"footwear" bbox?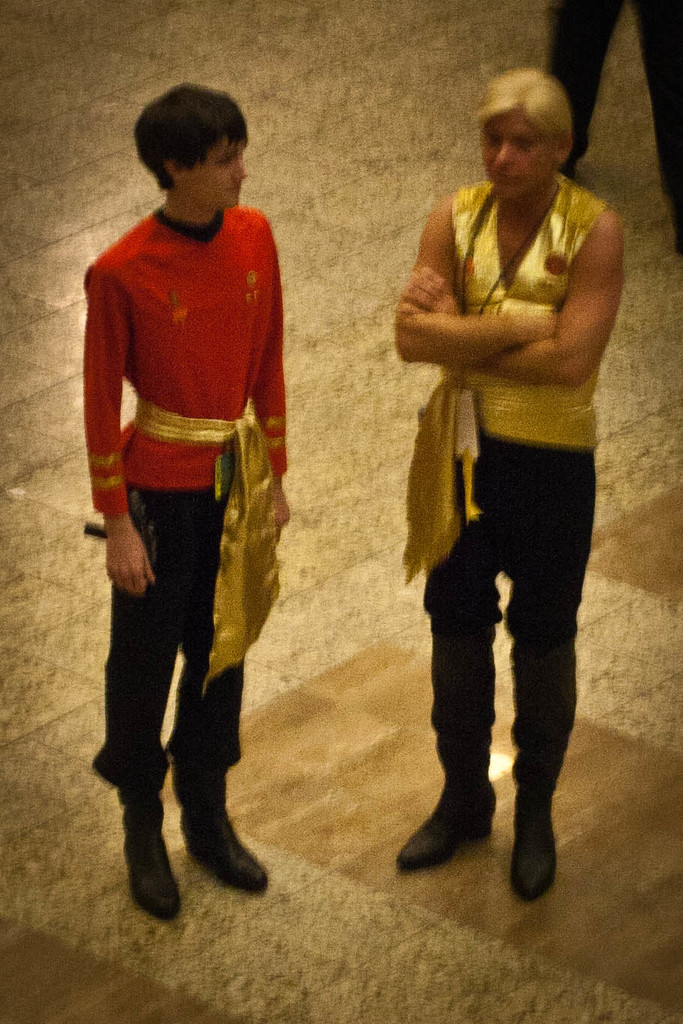
<bbox>526, 773, 567, 907</bbox>
